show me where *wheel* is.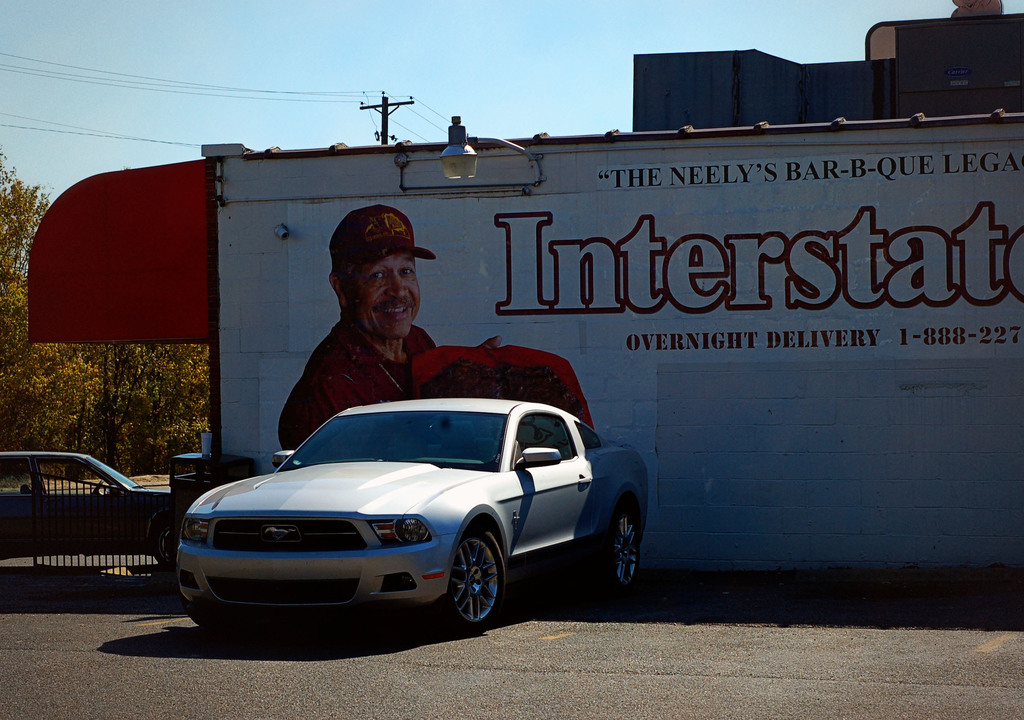
*wheel* is at pyautogui.locateOnScreen(157, 518, 170, 570).
